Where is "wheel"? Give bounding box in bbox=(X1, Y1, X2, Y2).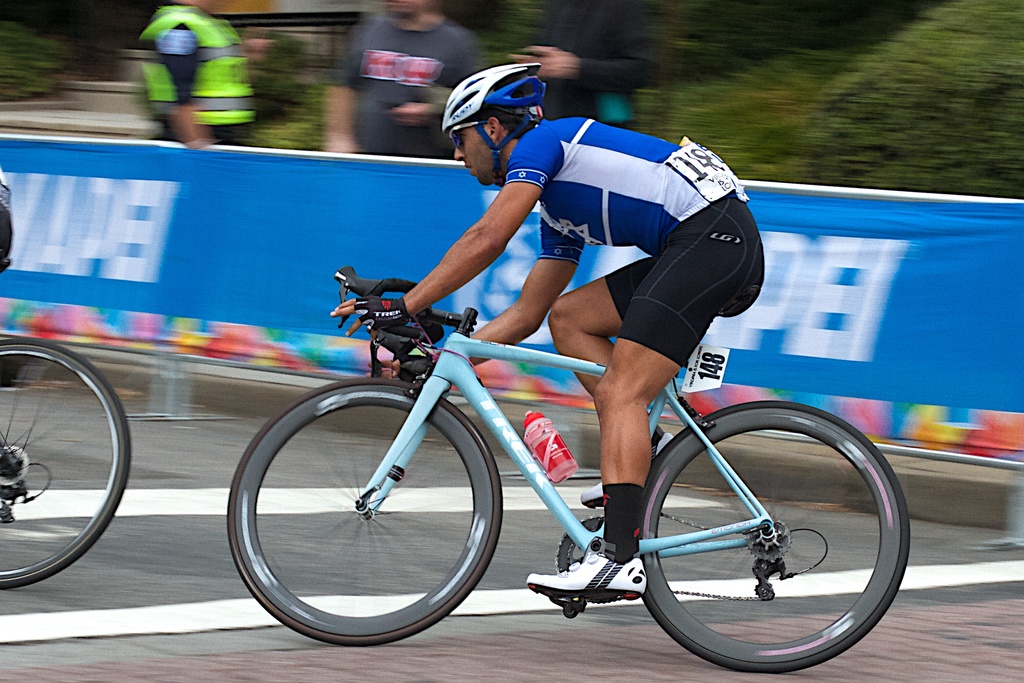
bbox=(639, 413, 893, 666).
